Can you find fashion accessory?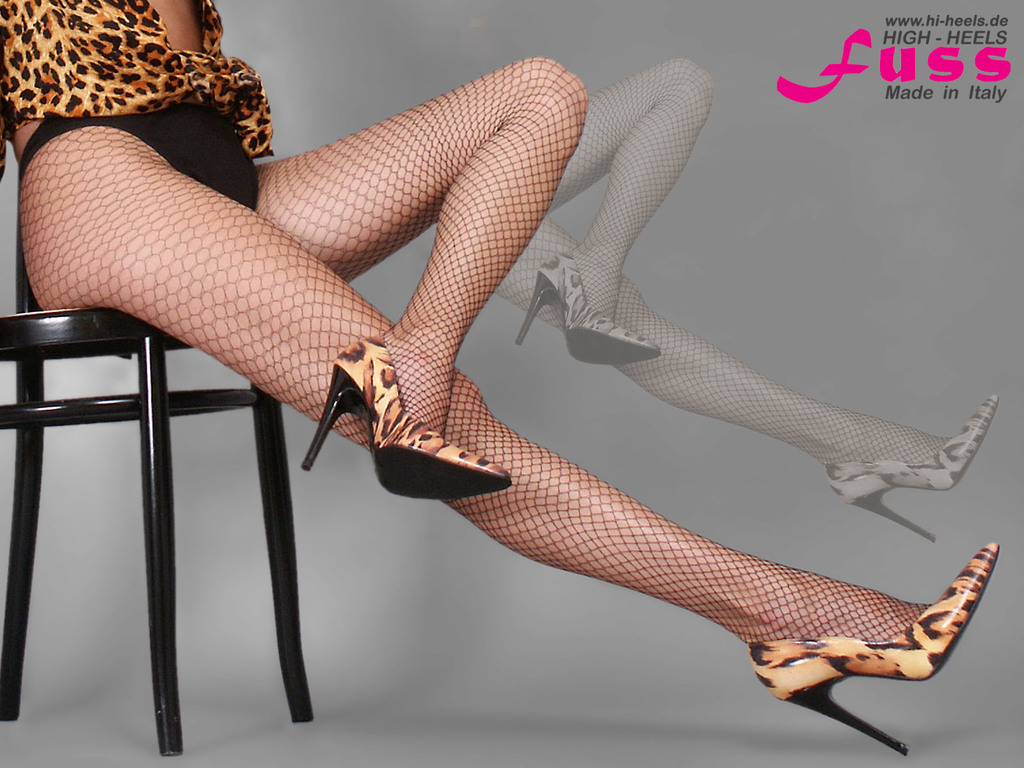
Yes, bounding box: (left=814, top=395, right=1000, bottom=543).
